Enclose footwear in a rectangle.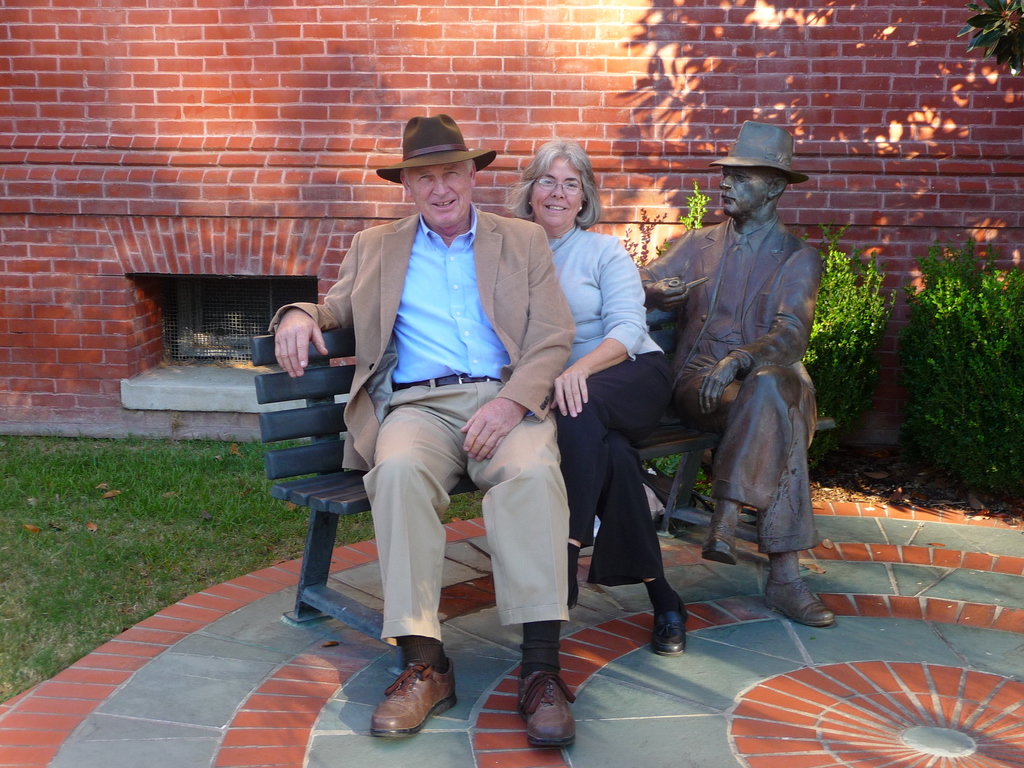
left=761, top=576, right=835, bottom=623.
